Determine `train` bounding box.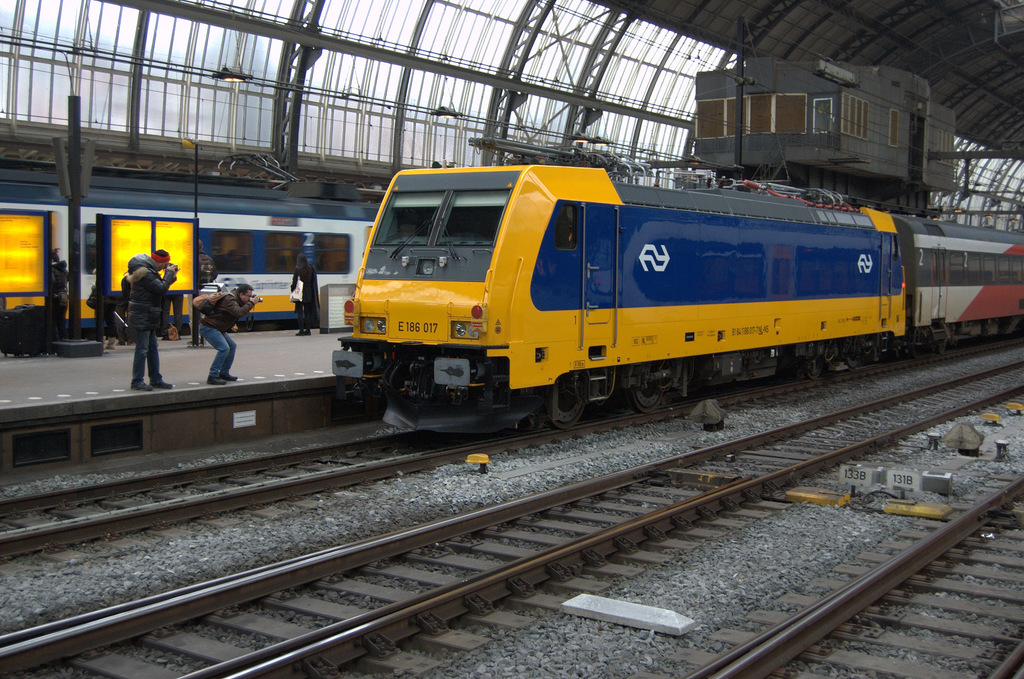
Determined: 0, 150, 378, 354.
